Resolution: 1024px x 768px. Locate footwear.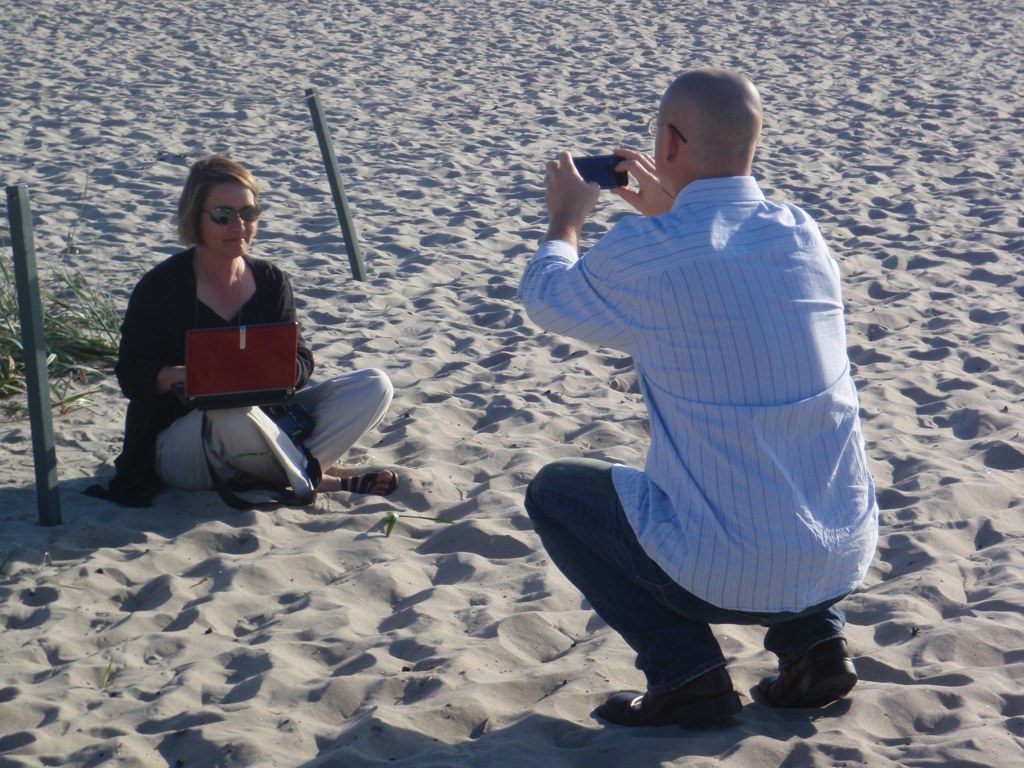
[748, 634, 859, 703].
